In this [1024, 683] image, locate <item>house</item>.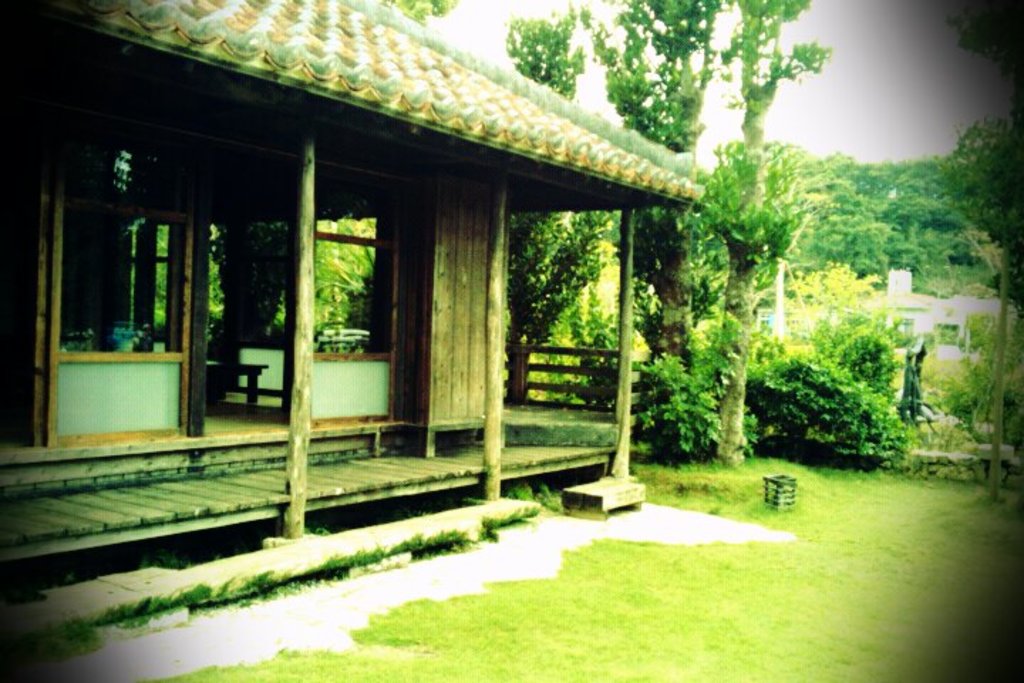
Bounding box: crop(1, 0, 698, 563).
